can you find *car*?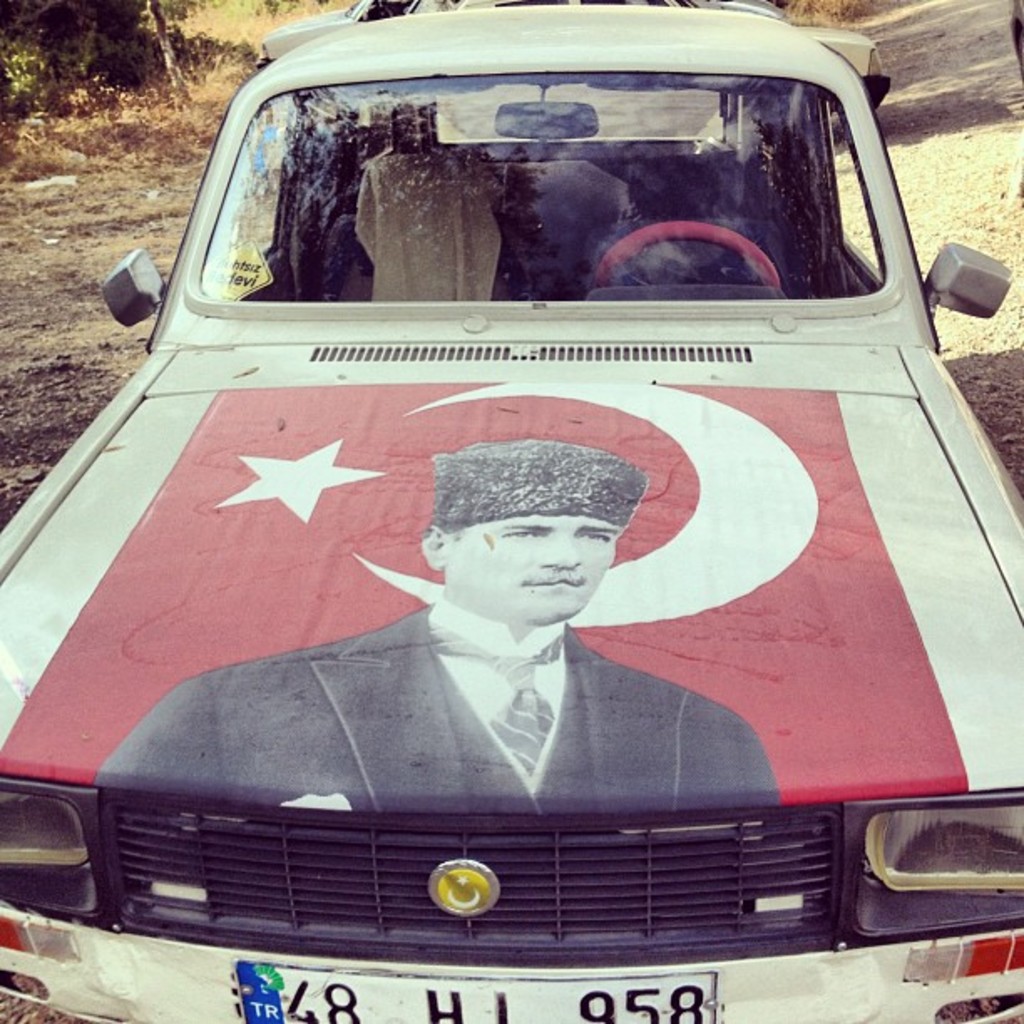
Yes, bounding box: crop(254, 0, 415, 70).
